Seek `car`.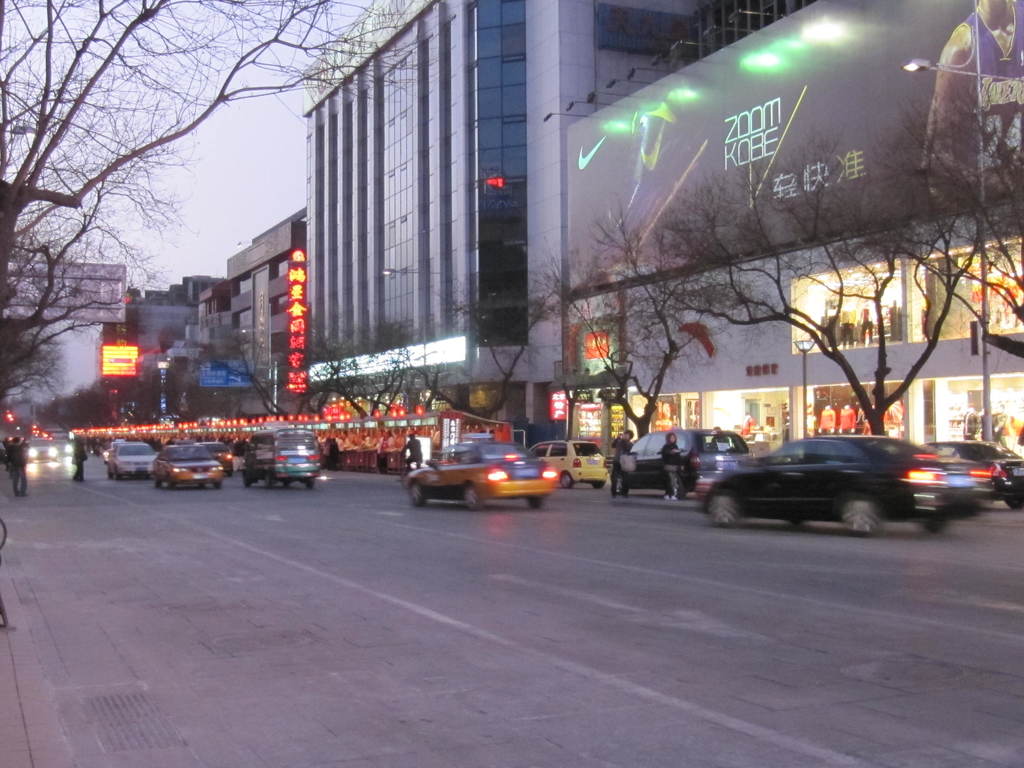
bbox=[403, 437, 562, 514].
